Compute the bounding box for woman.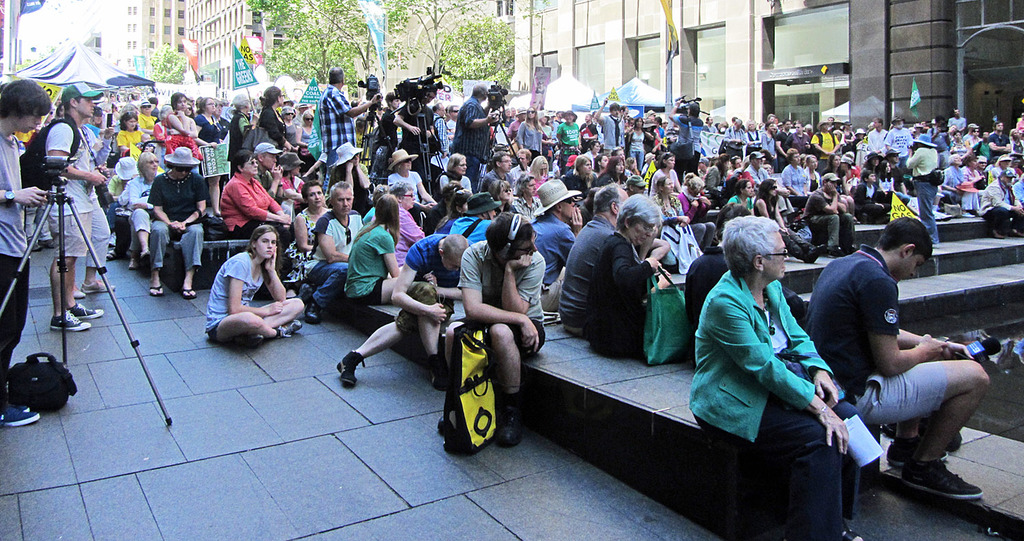
(254,83,300,148).
